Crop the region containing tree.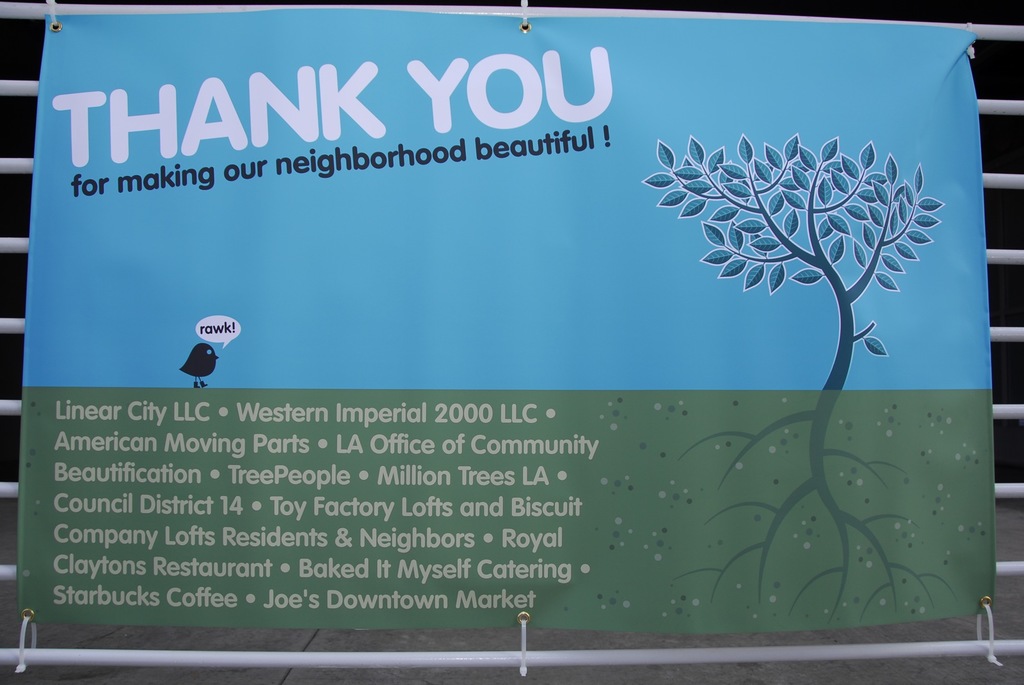
Crop region: select_region(622, 127, 947, 613).
